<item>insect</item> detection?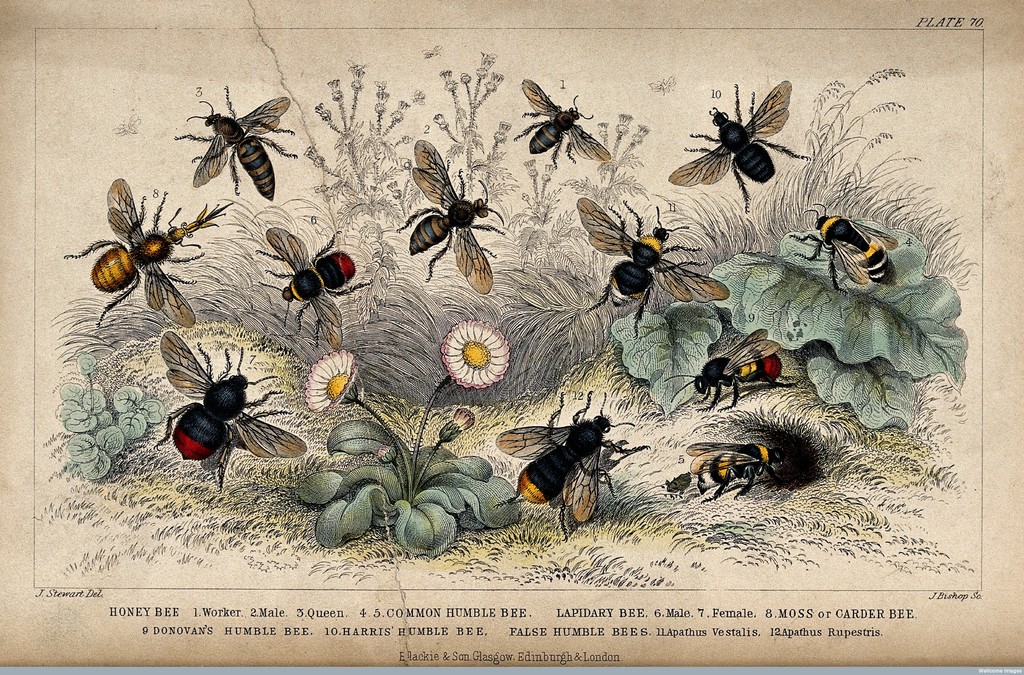
[669, 81, 810, 214]
